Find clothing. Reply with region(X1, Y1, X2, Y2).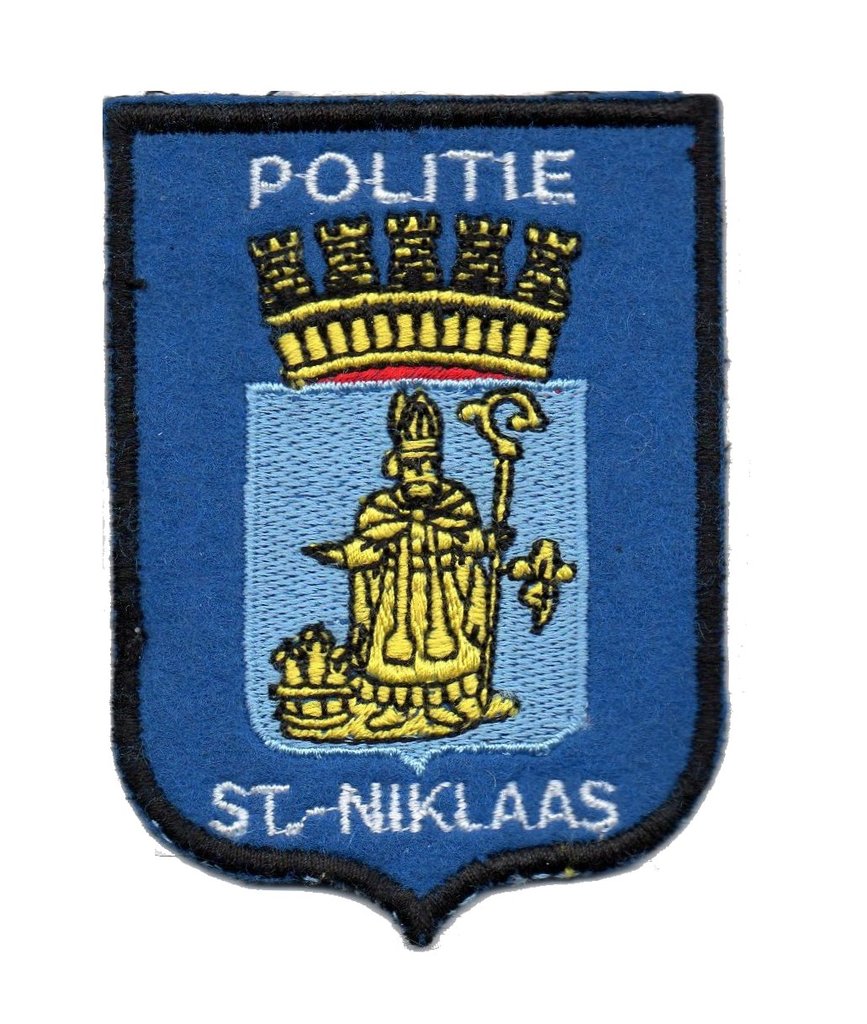
region(351, 470, 500, 693).
